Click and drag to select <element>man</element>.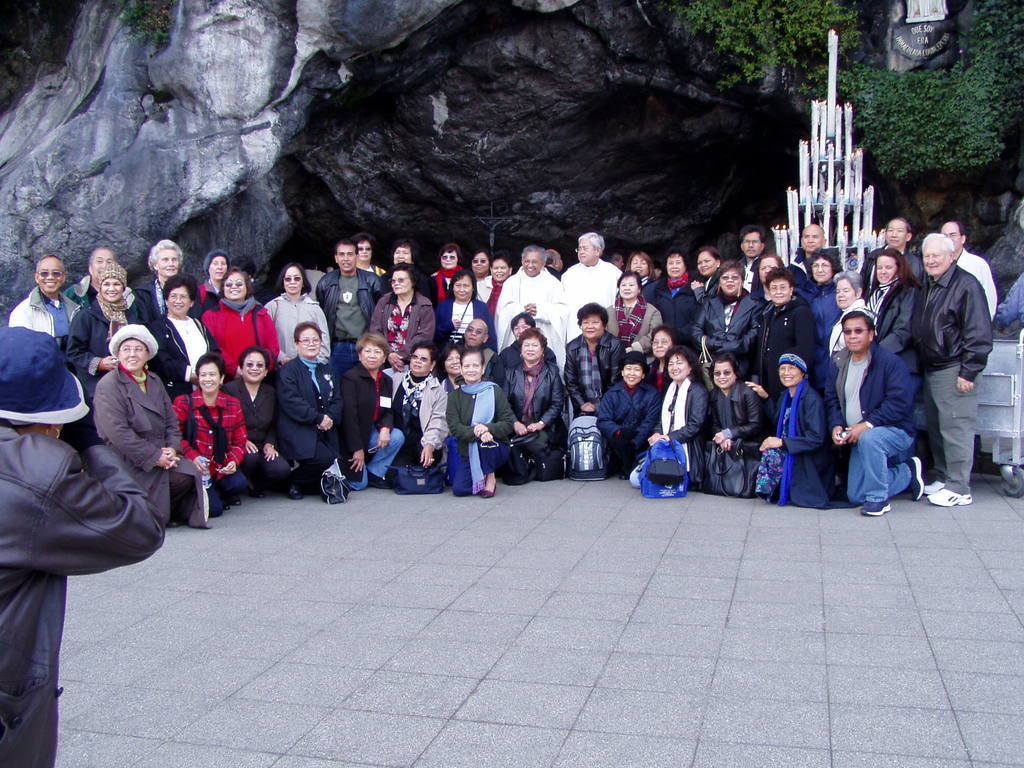
Selection: 786,214,831,294.
